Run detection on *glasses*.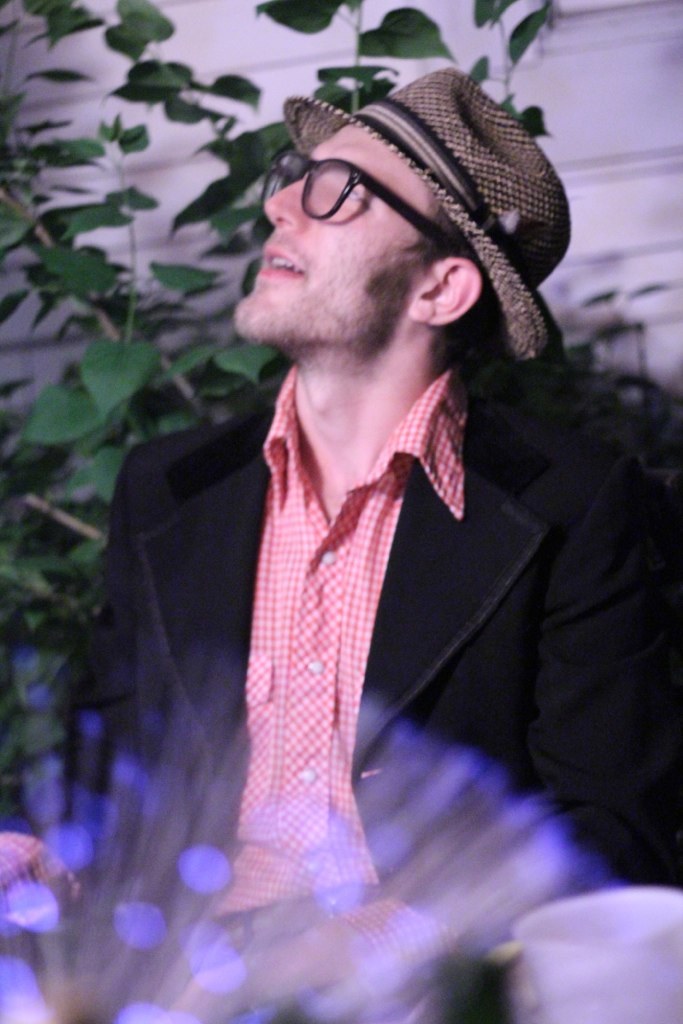
Result: x1=247, y1=140, x2=454, y2=229.
